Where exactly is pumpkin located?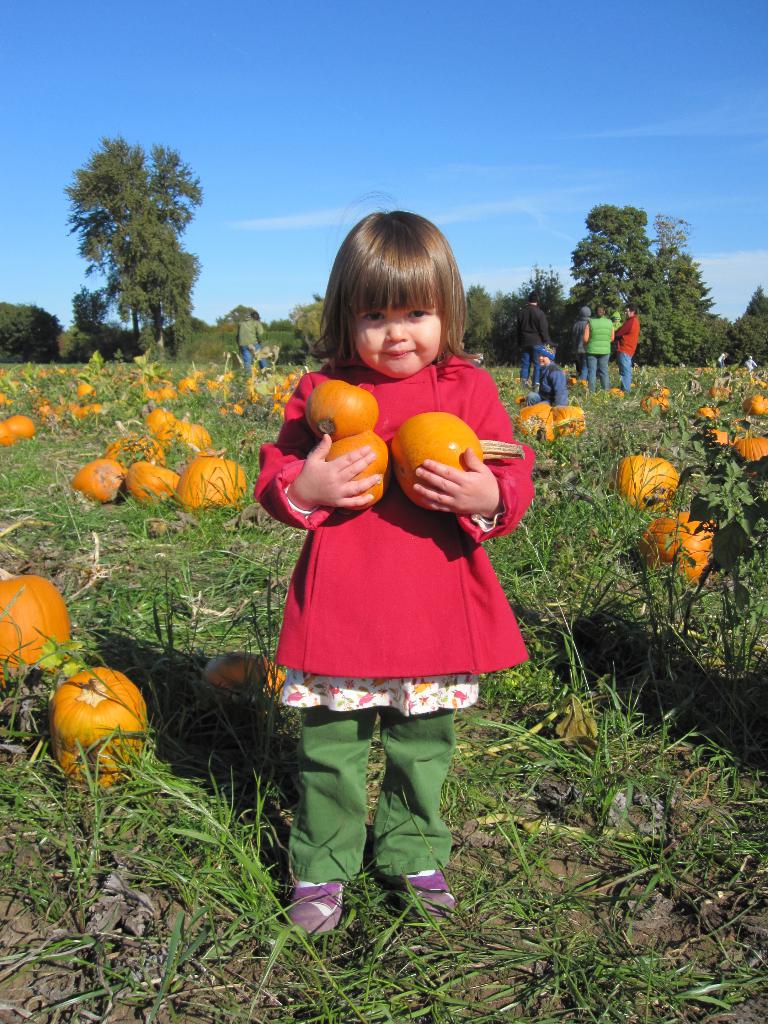
Its bounding box is (left=172, top=455, right=248, bottom=516).
